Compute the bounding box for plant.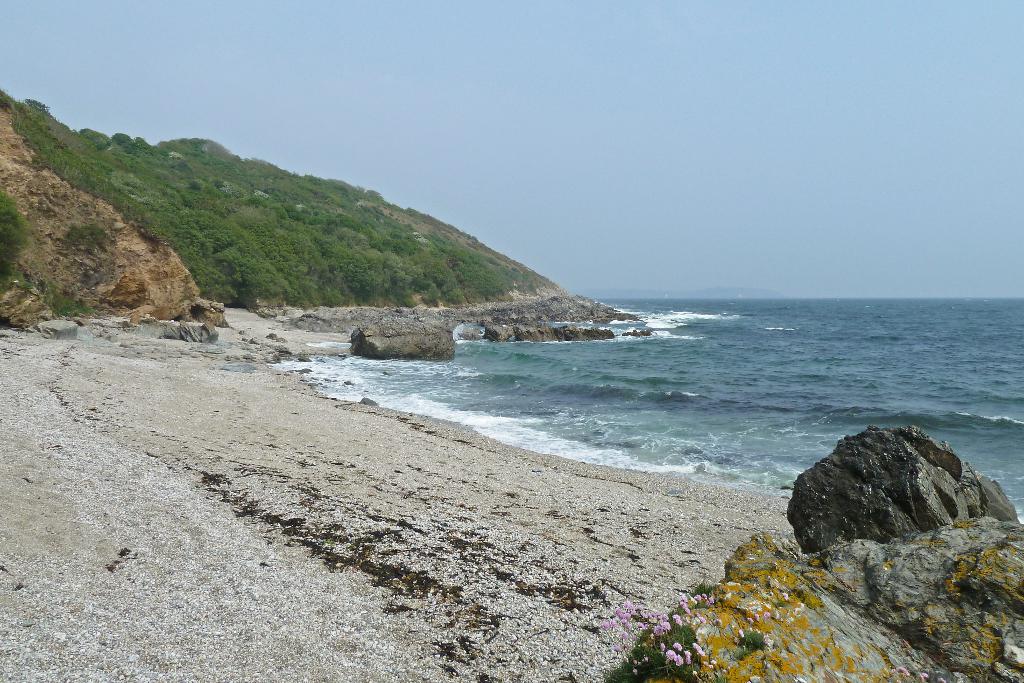
44:276:94:322.
